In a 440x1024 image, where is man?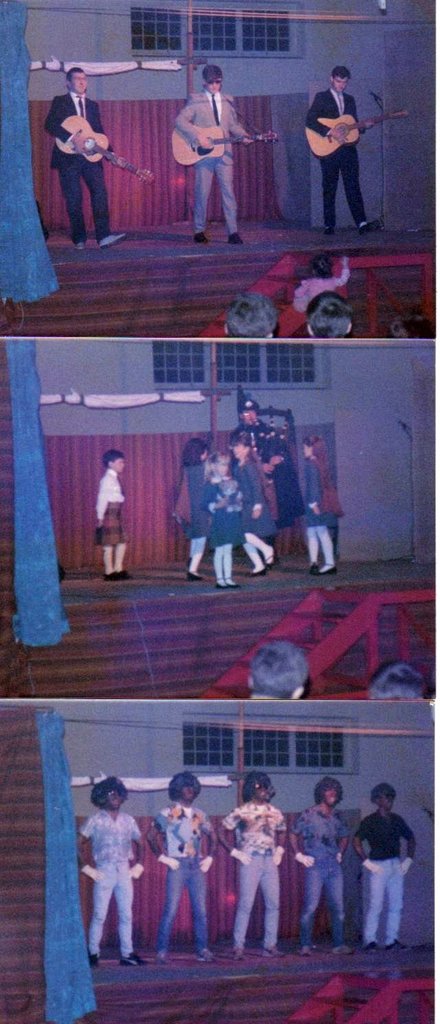
select_region(146, 772, 217, 960).
